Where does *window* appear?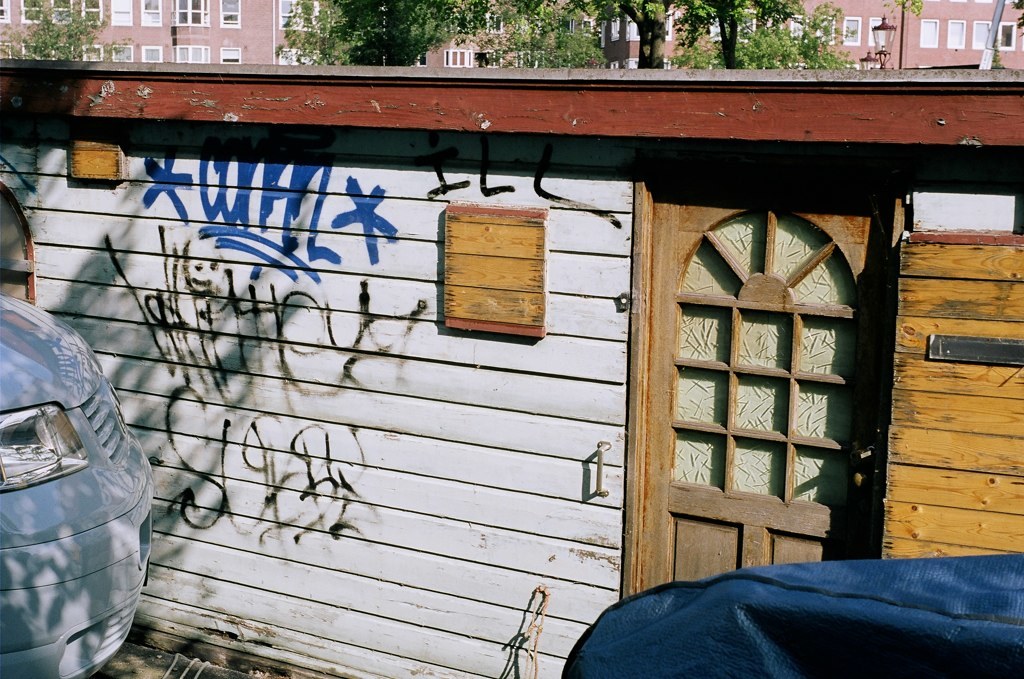
Appears at 174, 43, 210, 62.
